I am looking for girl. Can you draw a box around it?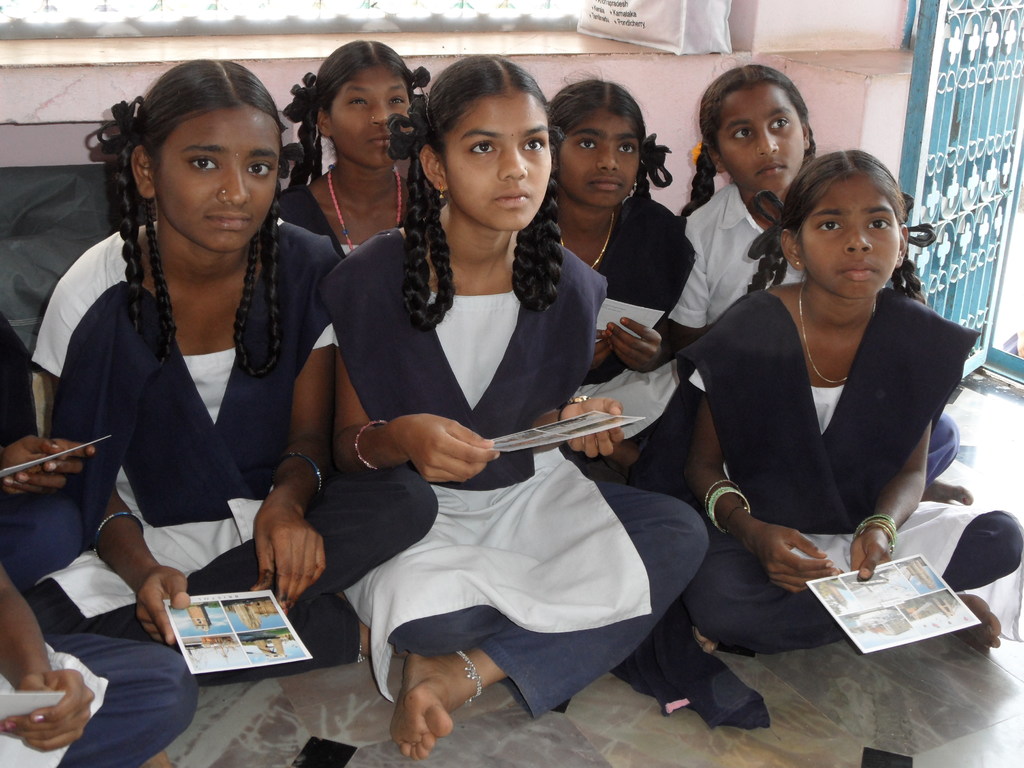
Sure, the bounding box is Rect(558, 81, 700, 308).
